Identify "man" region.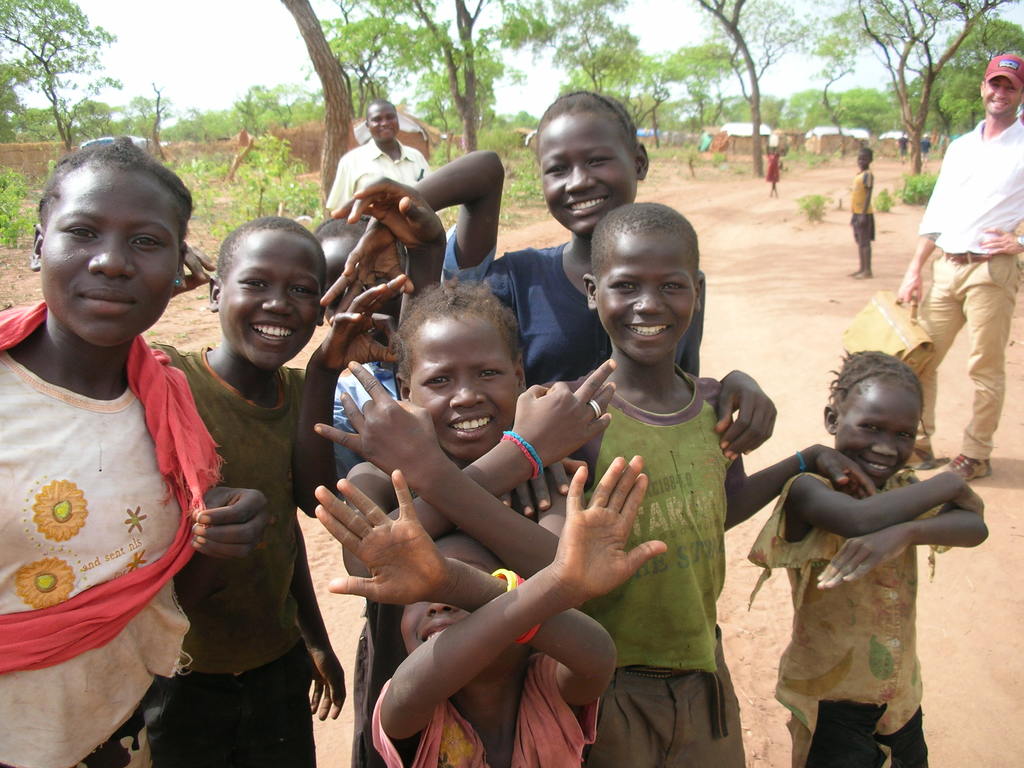
Region: box=[893, 42, 1023, 479].
